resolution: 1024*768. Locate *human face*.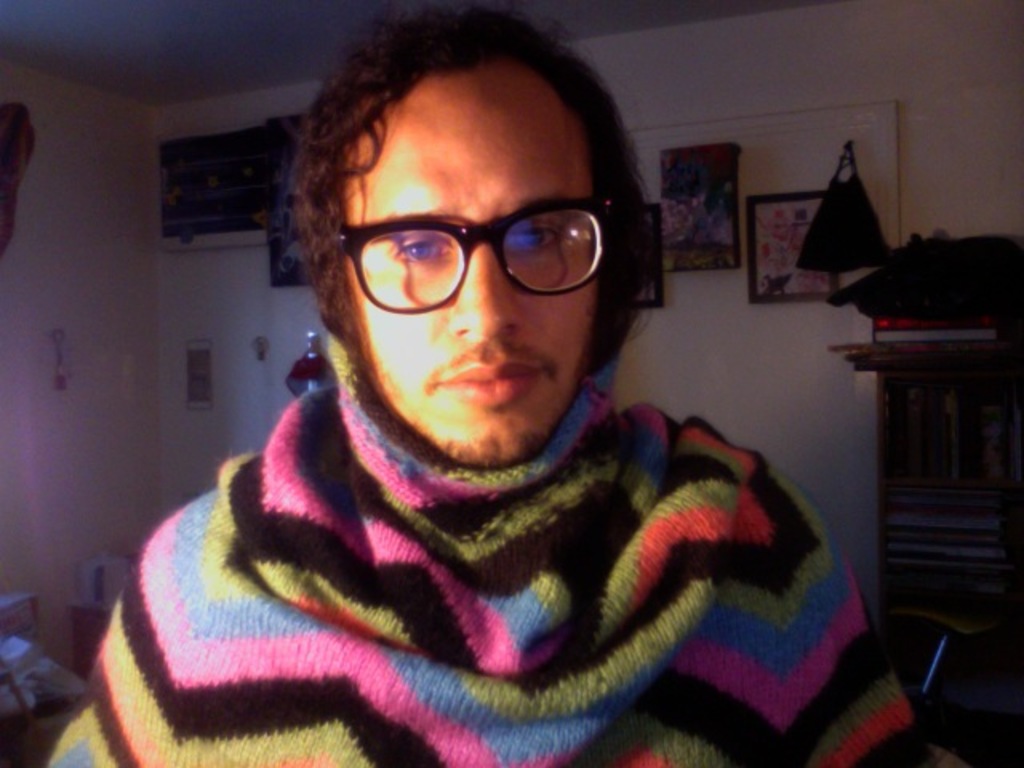
<region>349, 66, 602, 472</region>.
